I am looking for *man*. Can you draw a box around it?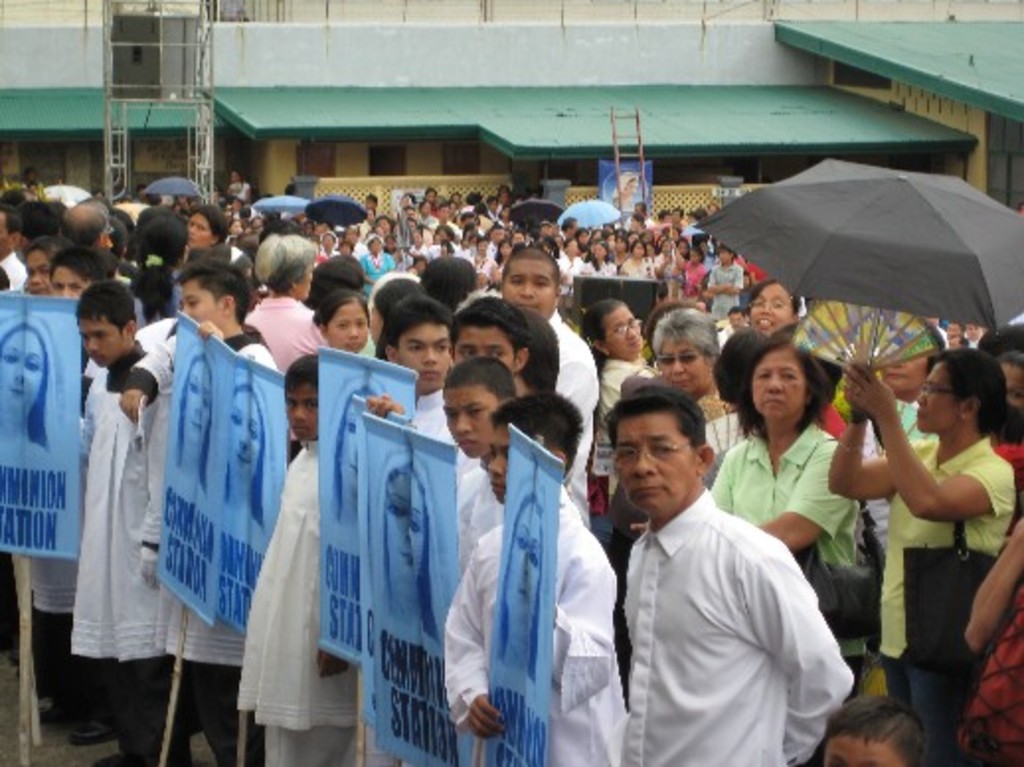
Sure, the bounding box is bbox=[613, 380, 858, 765].
